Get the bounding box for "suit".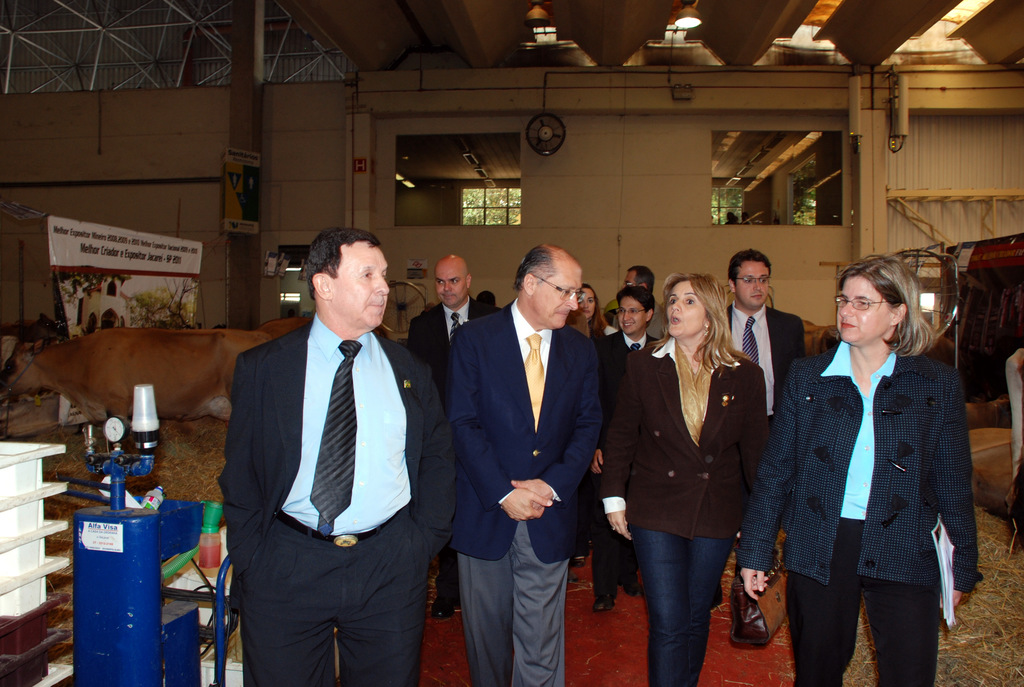
448 223 611 669.
